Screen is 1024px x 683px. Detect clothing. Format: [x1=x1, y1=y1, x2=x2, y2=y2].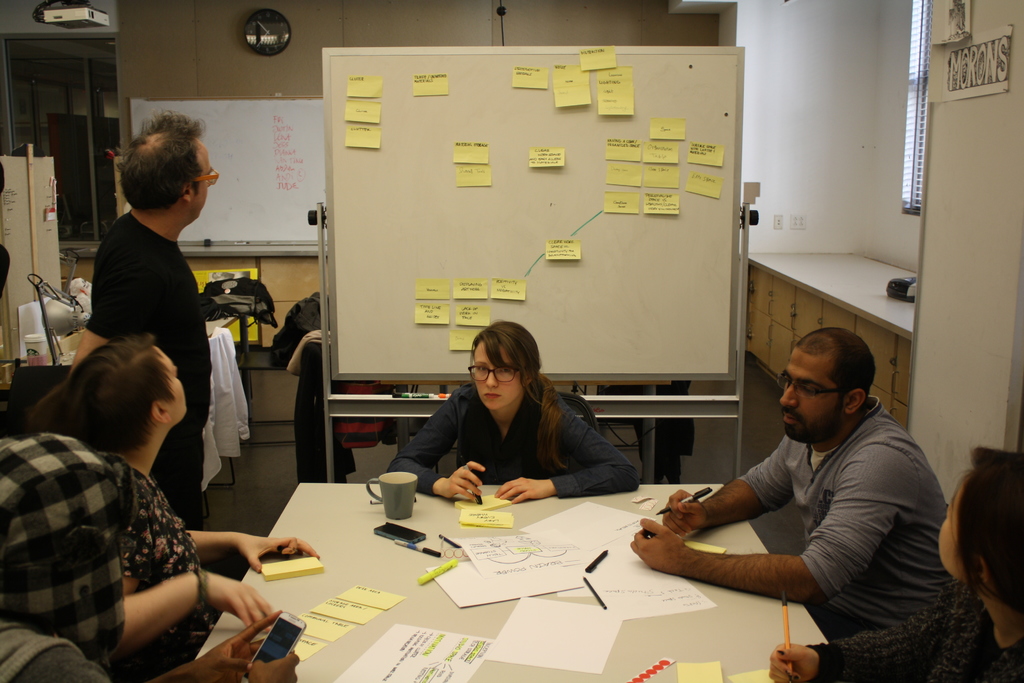
[x1=726, y1=407, x2=976, y2=650].
